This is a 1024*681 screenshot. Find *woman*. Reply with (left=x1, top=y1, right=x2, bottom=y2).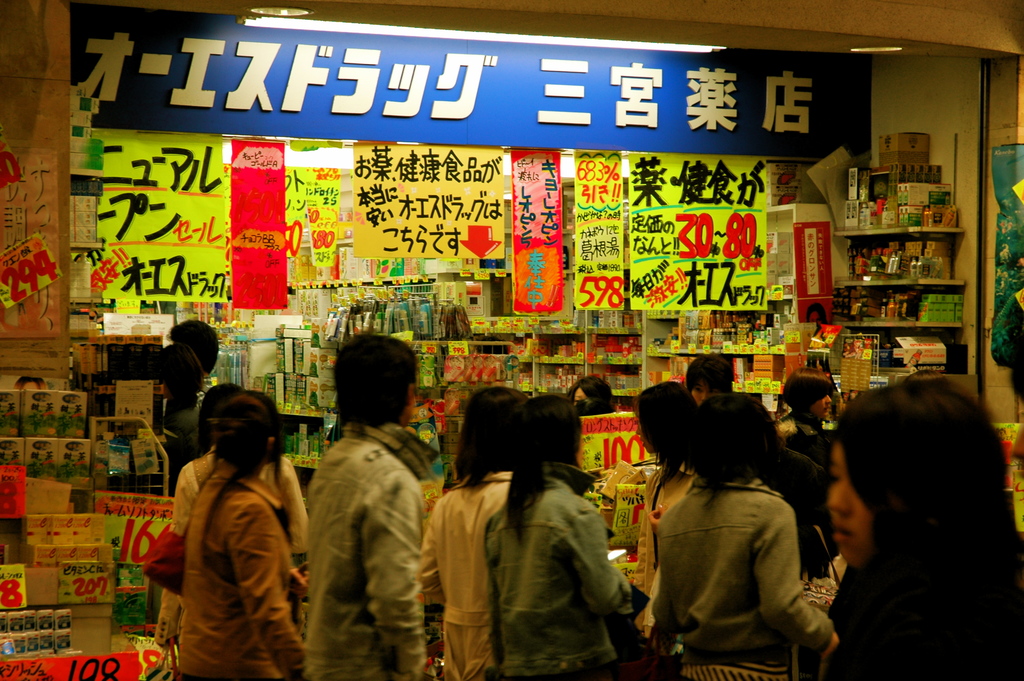
(left=632, top=394, right=845, bottom=680).
